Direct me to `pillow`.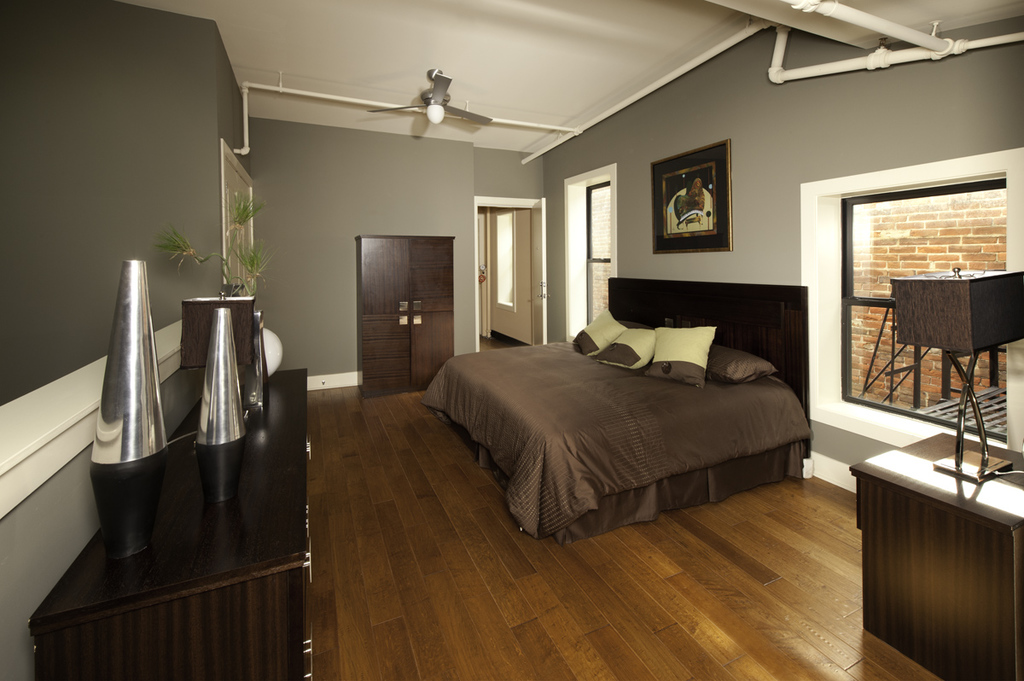
Direction: BBox(643, 326, 714, 388).
